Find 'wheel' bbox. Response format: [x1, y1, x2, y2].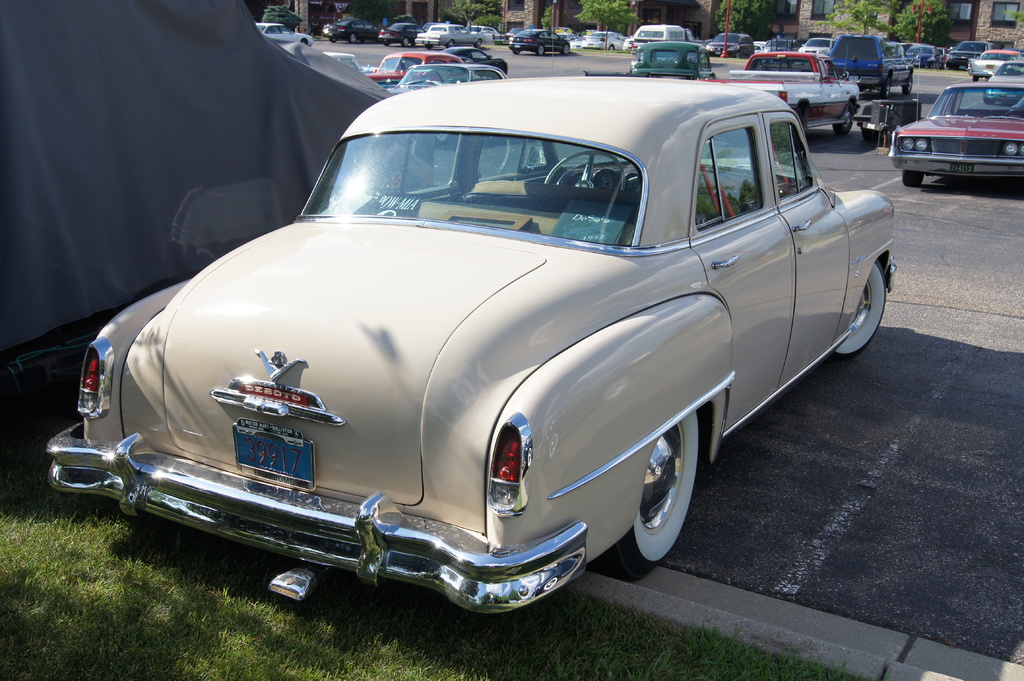
[385, 40, 388, 46].
